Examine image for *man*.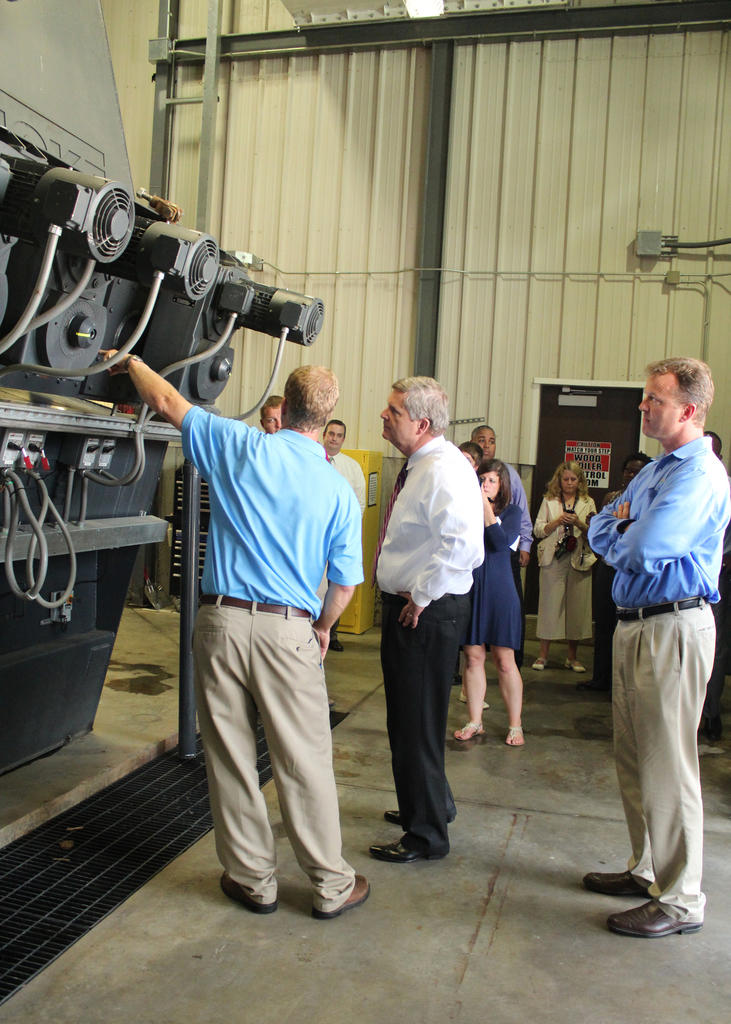
Examination result: bbox=(260, 392, 281, 433).
